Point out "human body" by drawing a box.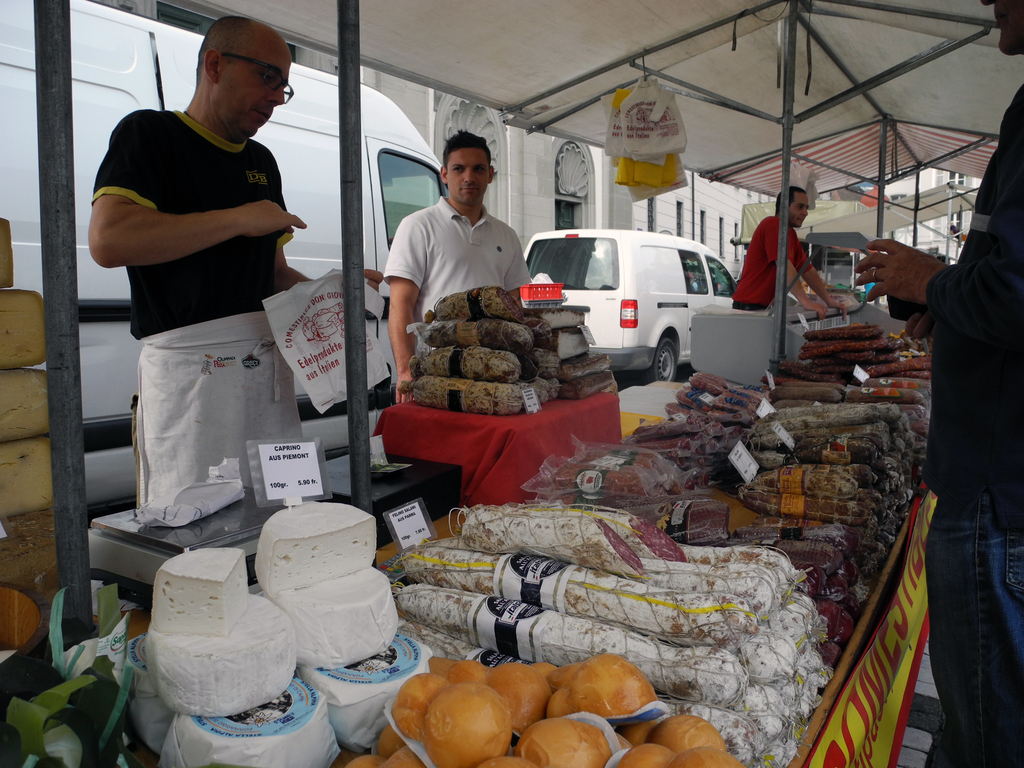
[378,132,543,396].
